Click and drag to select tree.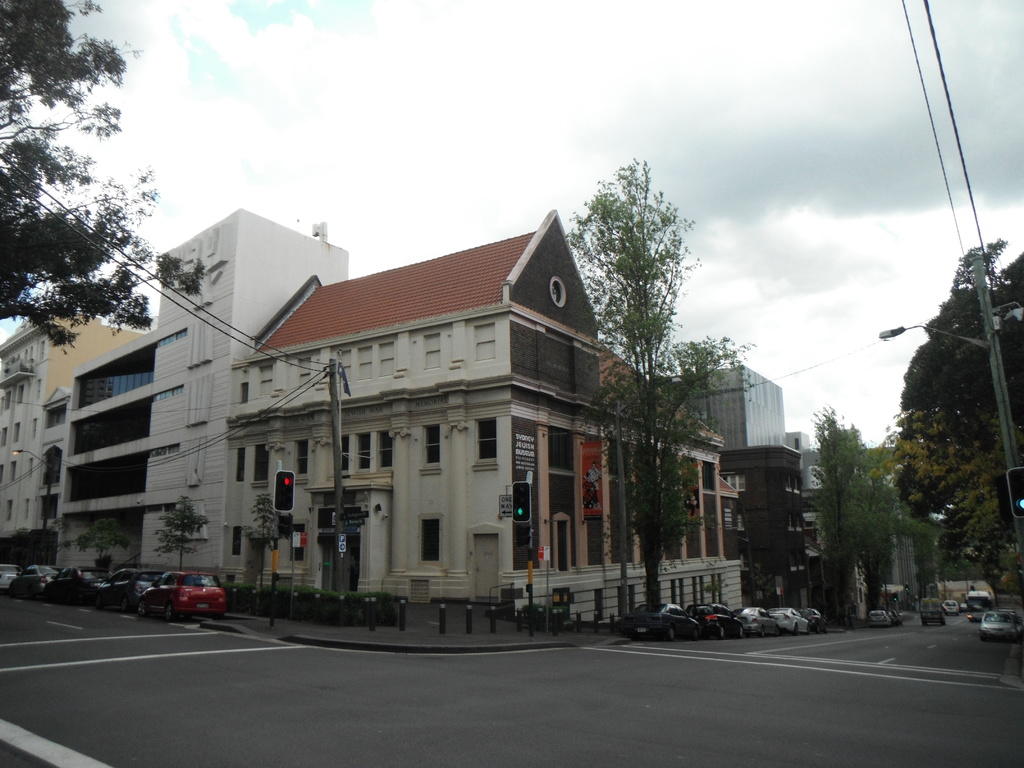
Selection: 0,0,212,341.
